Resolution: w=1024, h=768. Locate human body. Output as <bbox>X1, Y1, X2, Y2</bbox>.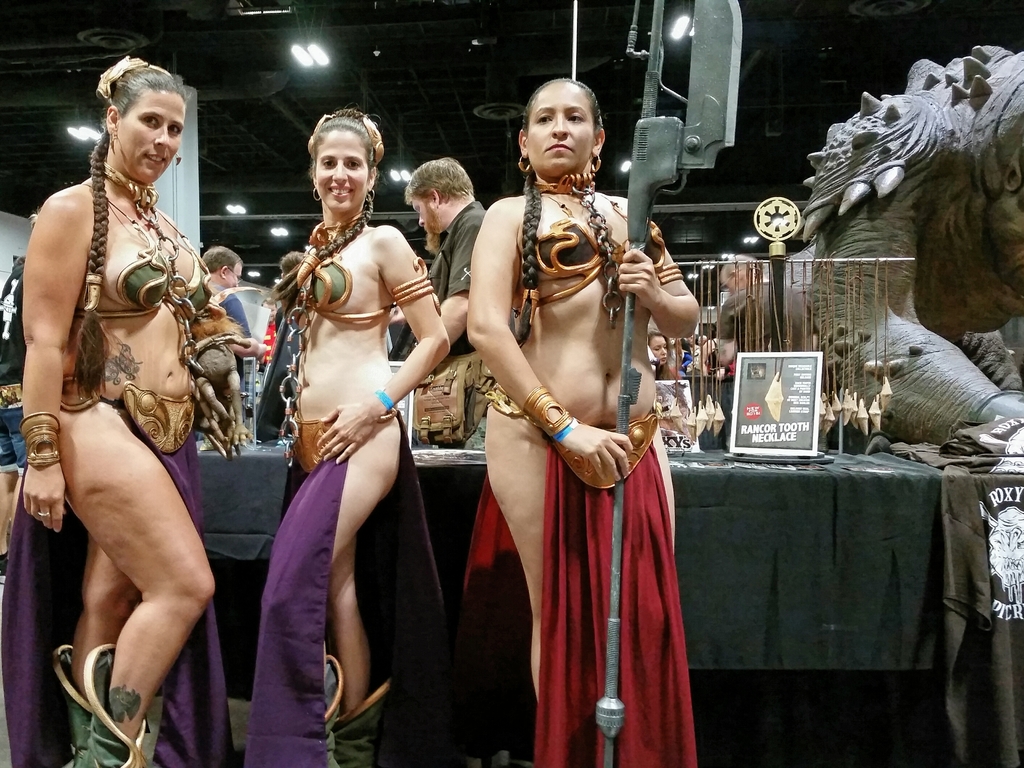
<bbox>466, 192, 701, 767</bbox>.
